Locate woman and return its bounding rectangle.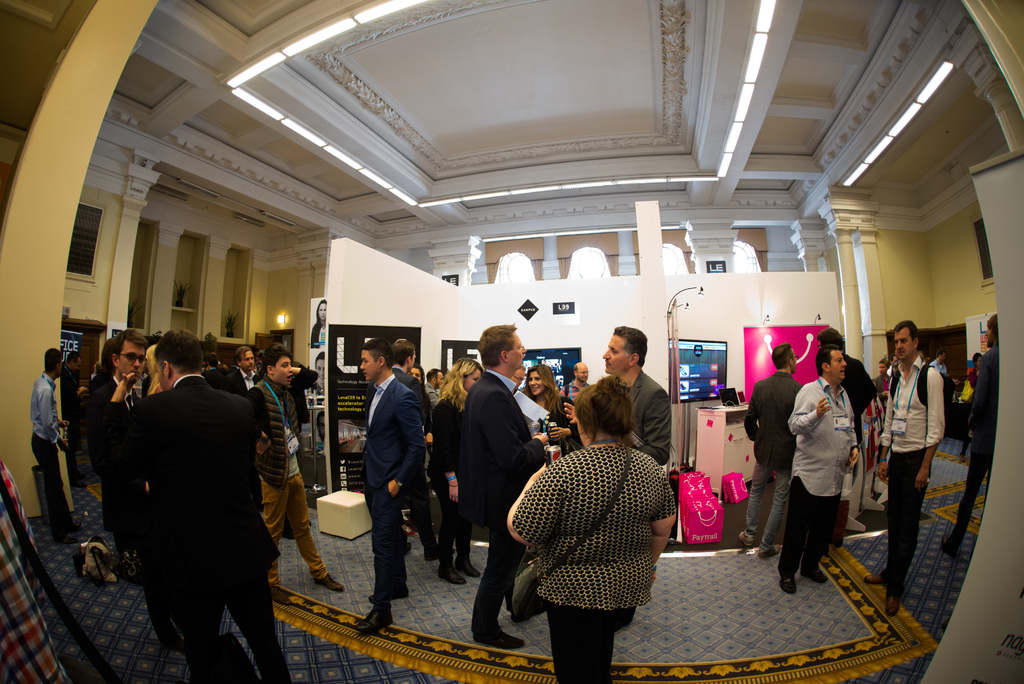
{"x1": 522, "y1": 366, "x2": 582, "y2": 454}.
